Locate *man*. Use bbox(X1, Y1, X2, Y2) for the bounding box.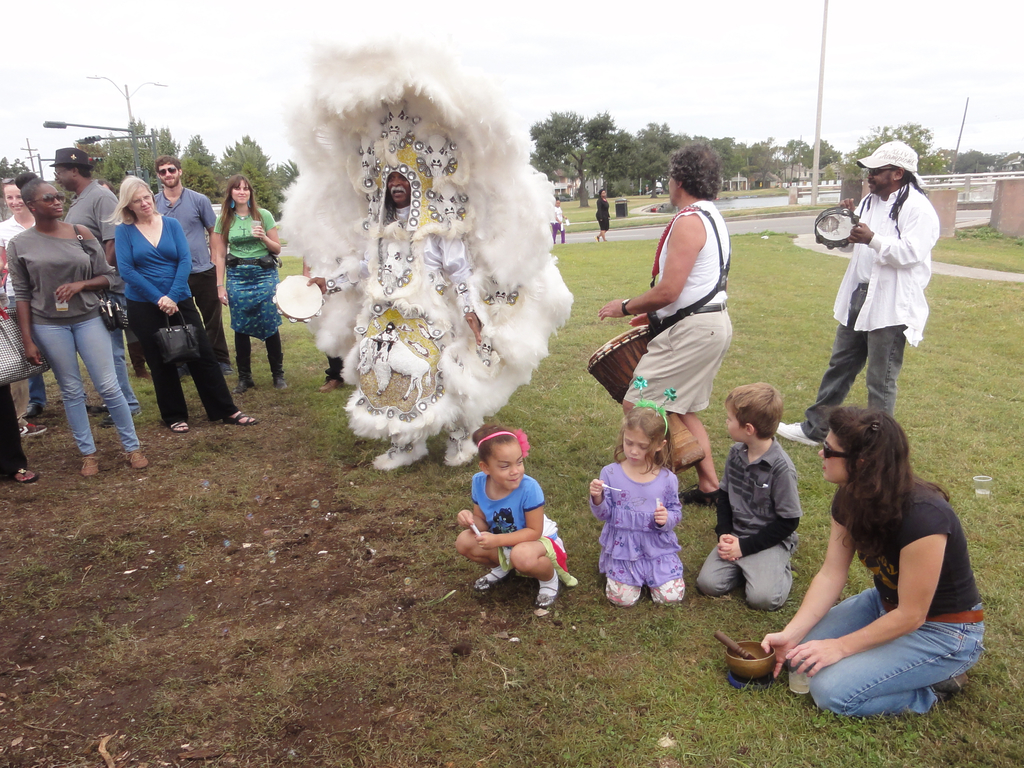
bbox(776, 136, 936, 454).
